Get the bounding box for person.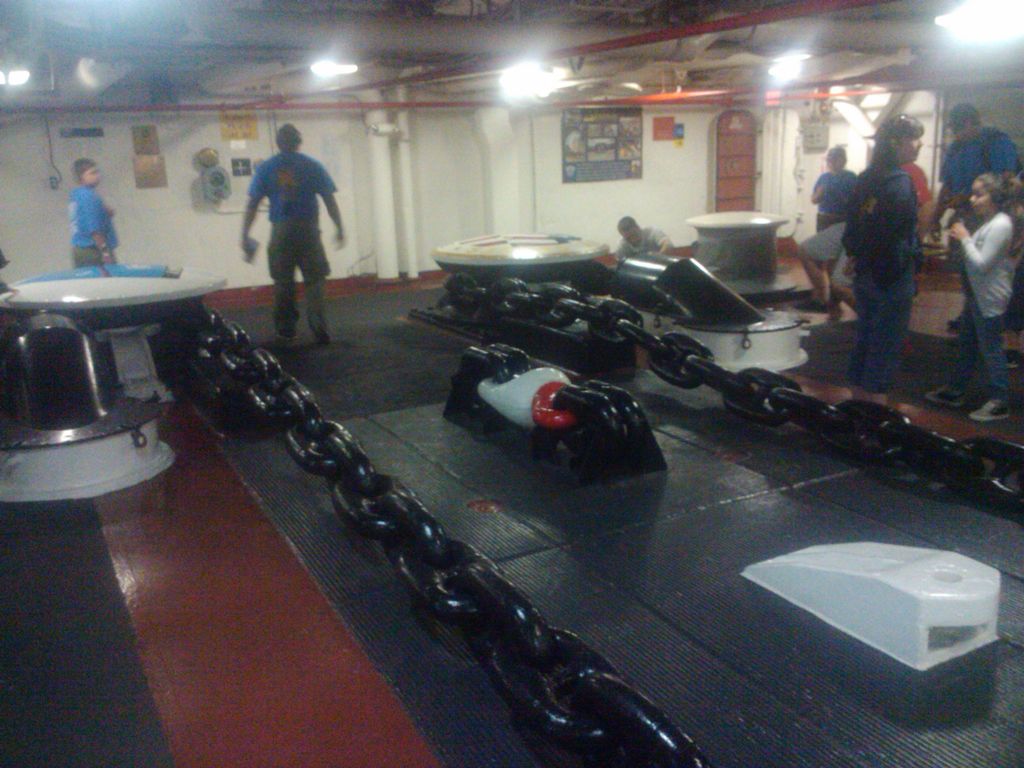
rect(810, 151, 867, 318).
